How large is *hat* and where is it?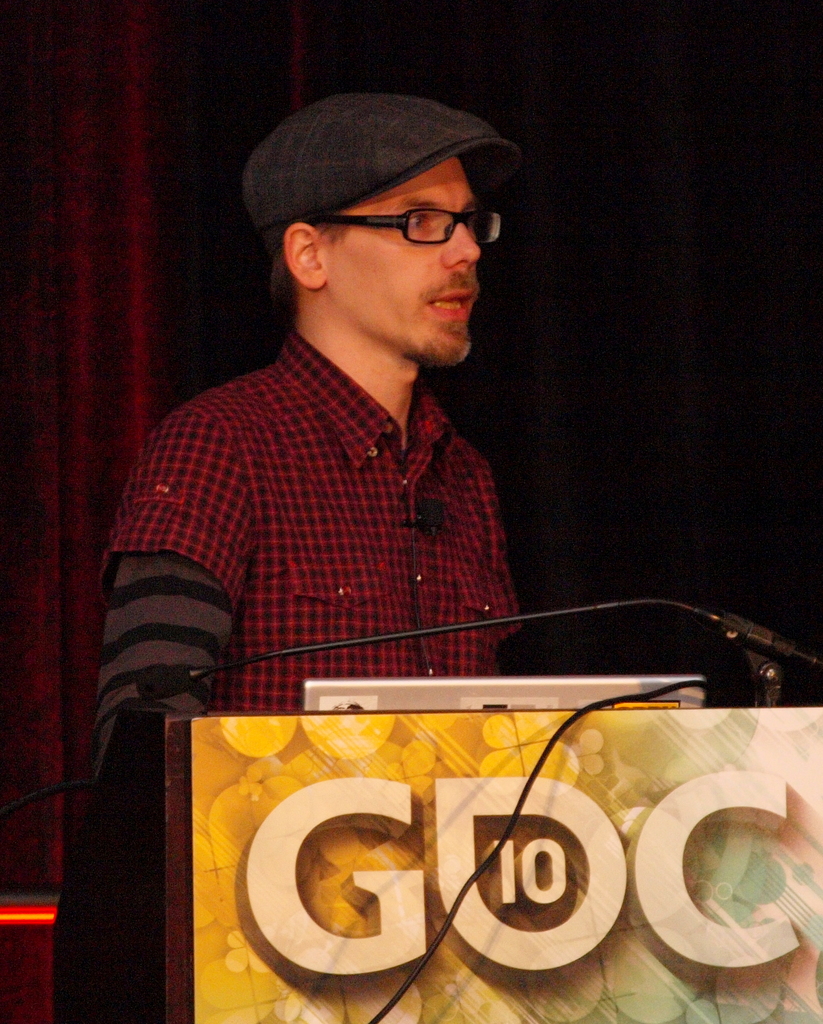
Bounding box: 239 86 516 247.
